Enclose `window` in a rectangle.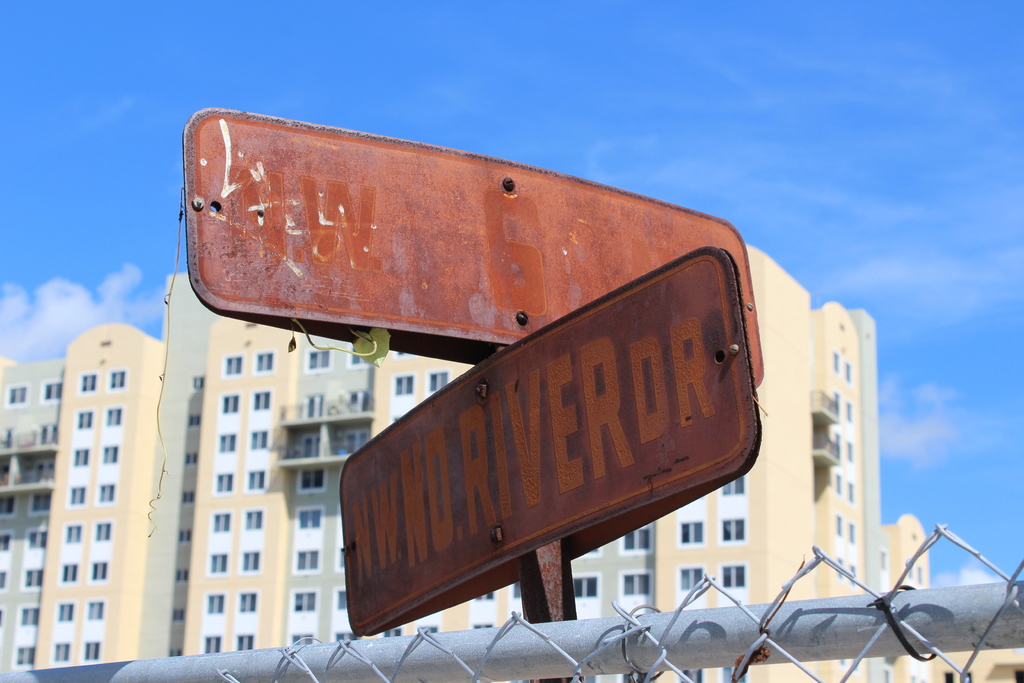
rect(82, 373, 95, 389).
